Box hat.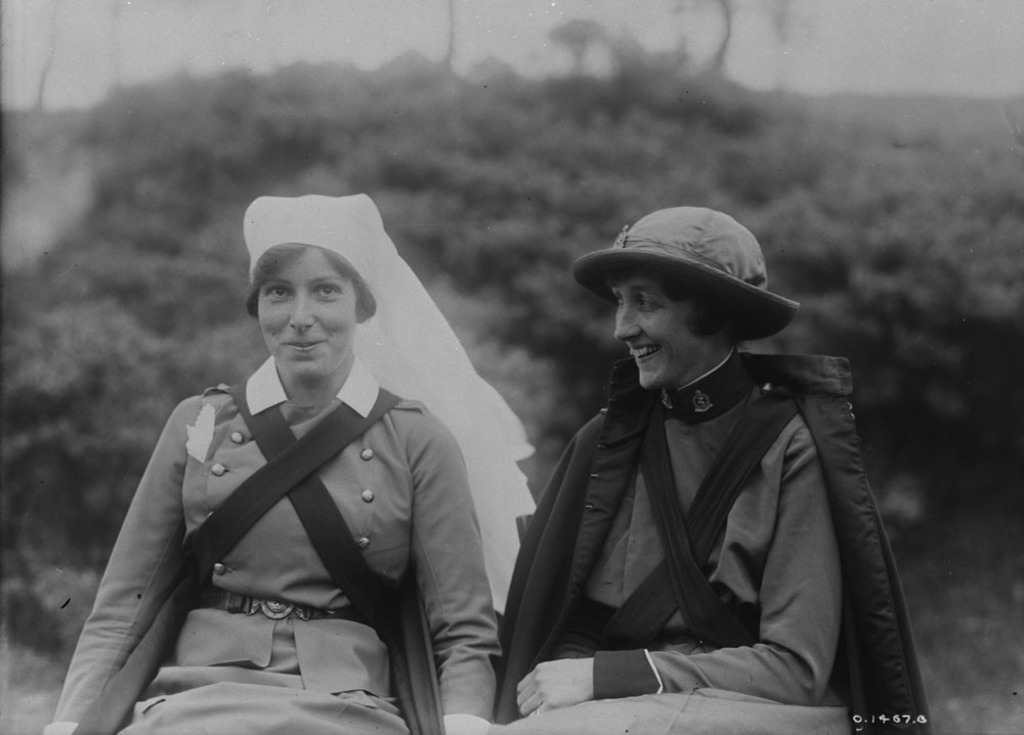
x1=575, y1=205, x2=800, y2=342.
